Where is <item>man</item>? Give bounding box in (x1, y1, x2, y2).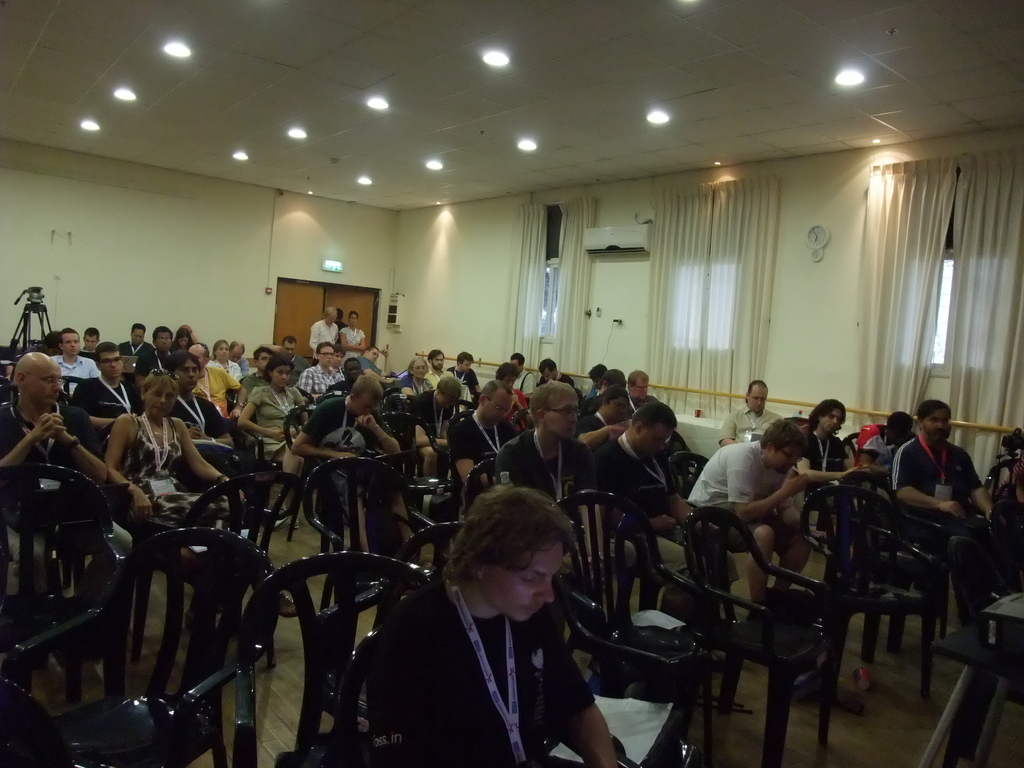
(283, 333, 308, 383).
